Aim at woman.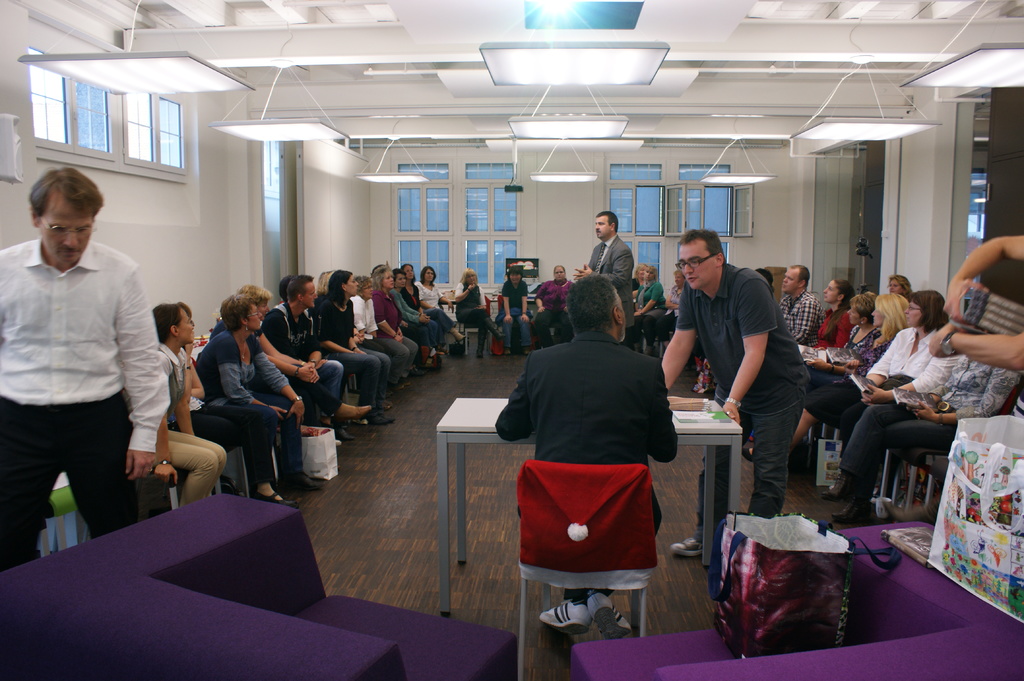
Aimed at [789, 289, 949, 456].
